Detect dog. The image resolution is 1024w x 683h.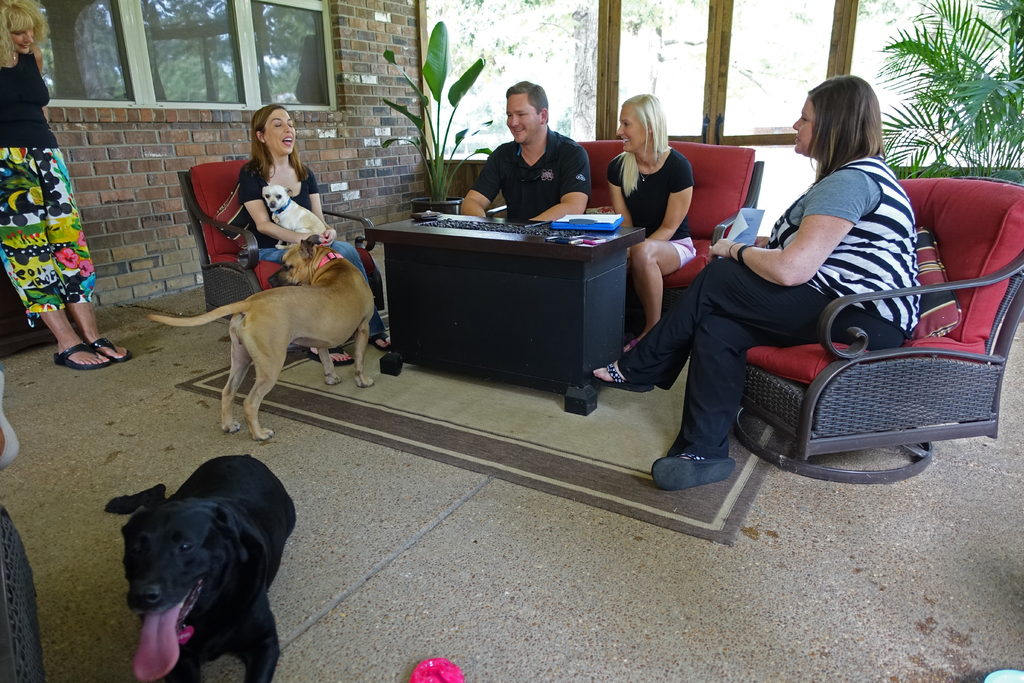
258:185:329:242.
